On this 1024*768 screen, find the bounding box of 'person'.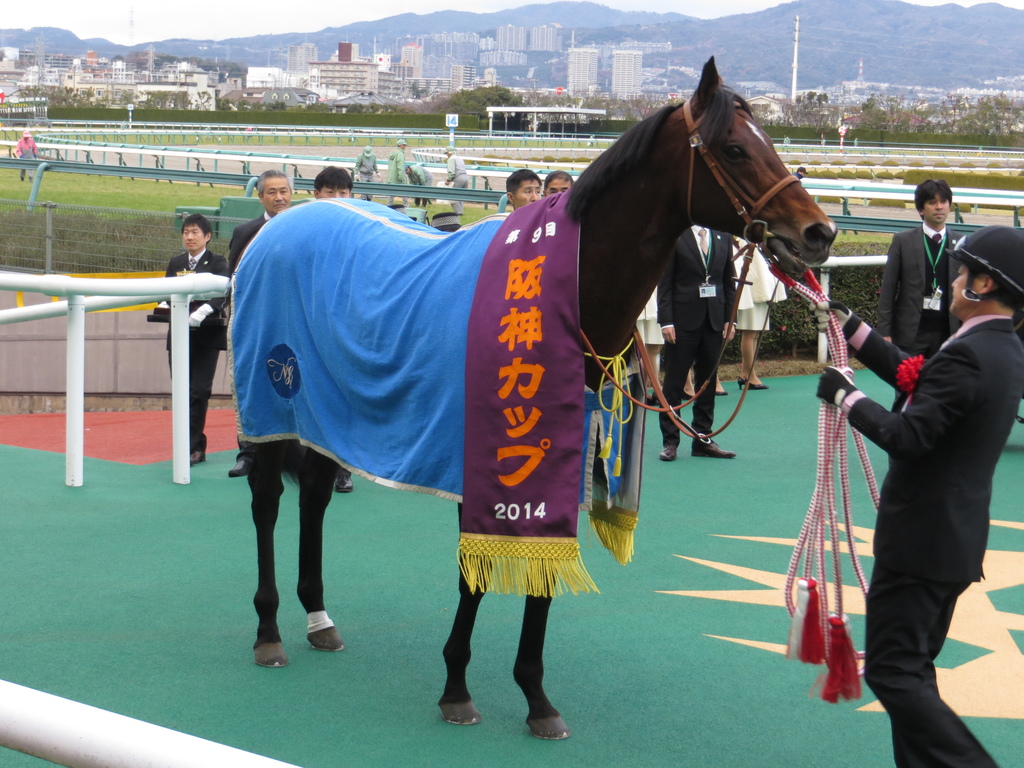
Bounding box: bbox=(230, 170, 292, 478).
